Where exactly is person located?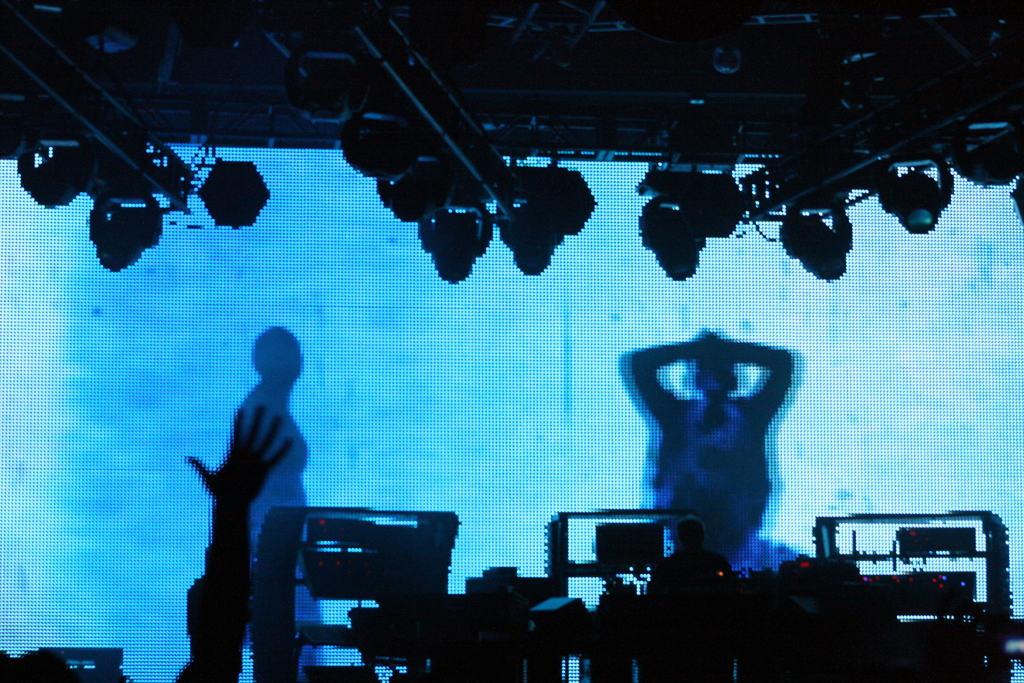
Its bounding box is <bbox>0, 402, 296, 682</bbox>.
